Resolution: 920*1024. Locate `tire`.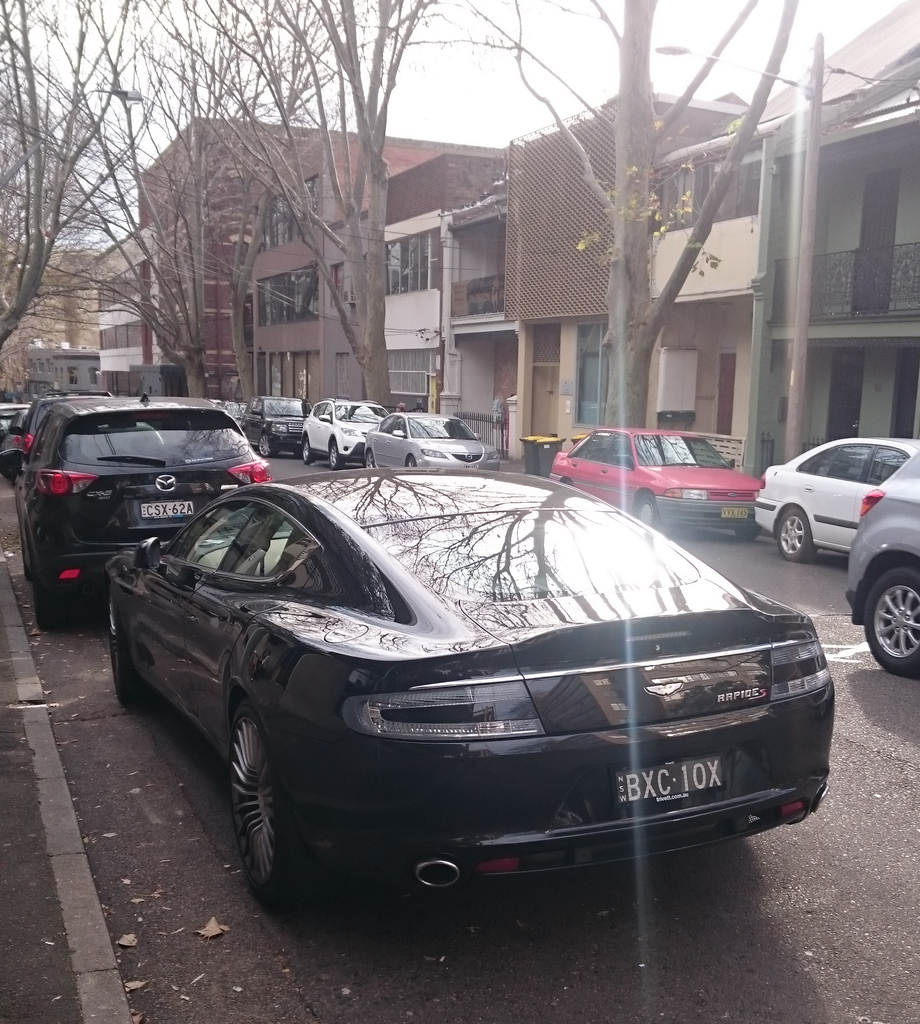
{"x1": 775, "y1": 503, "x2": 810, "y2": 564}.
